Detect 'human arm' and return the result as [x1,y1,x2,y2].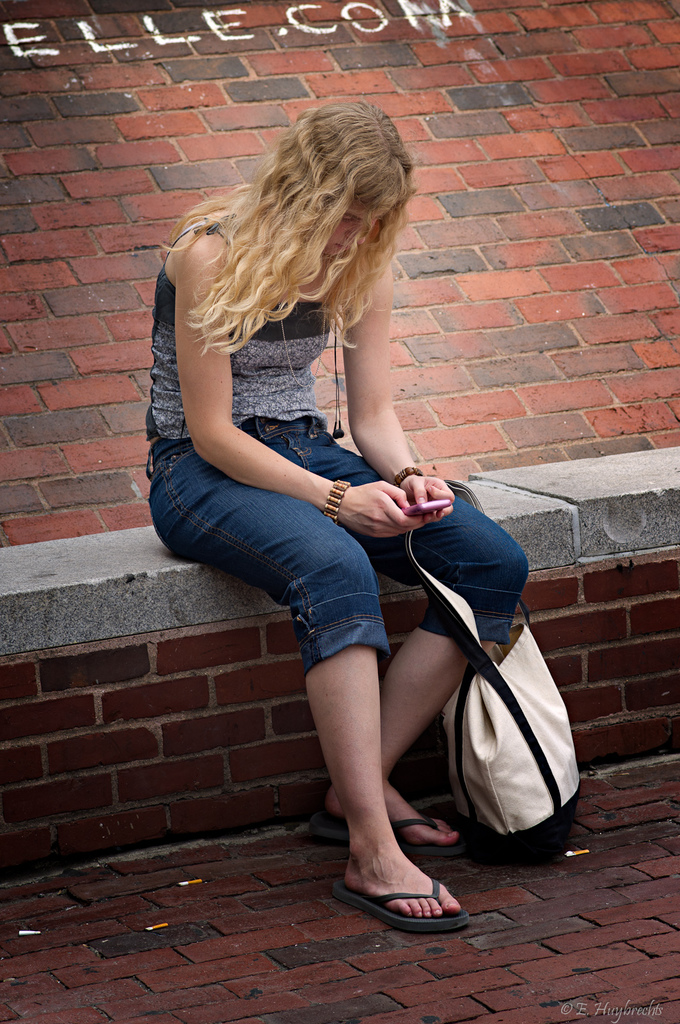
[173,230,429,540].
